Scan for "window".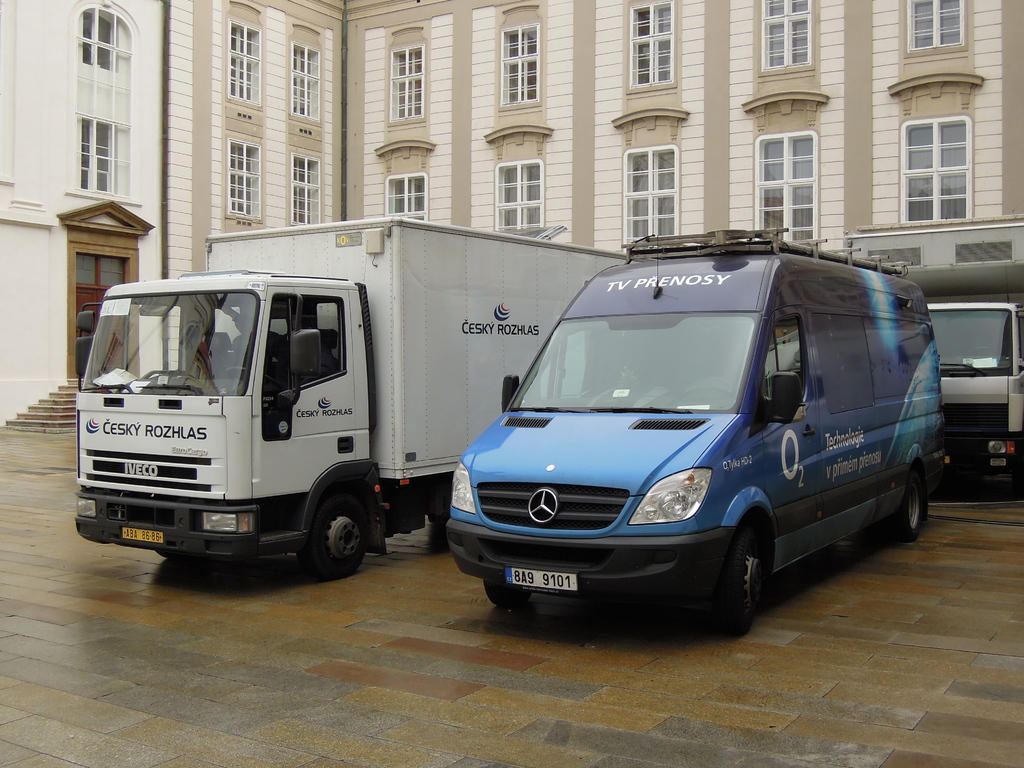
Scan result: box=[227, 22, 262, 103].
